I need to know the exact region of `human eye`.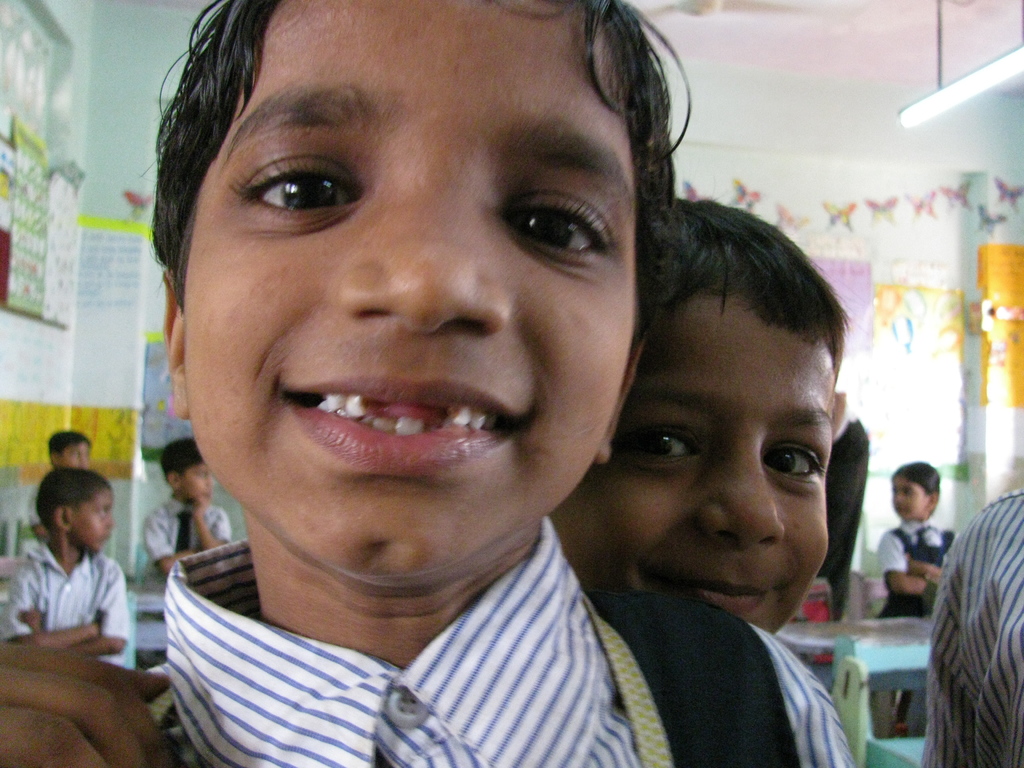
Region: [515,177,610,263].
